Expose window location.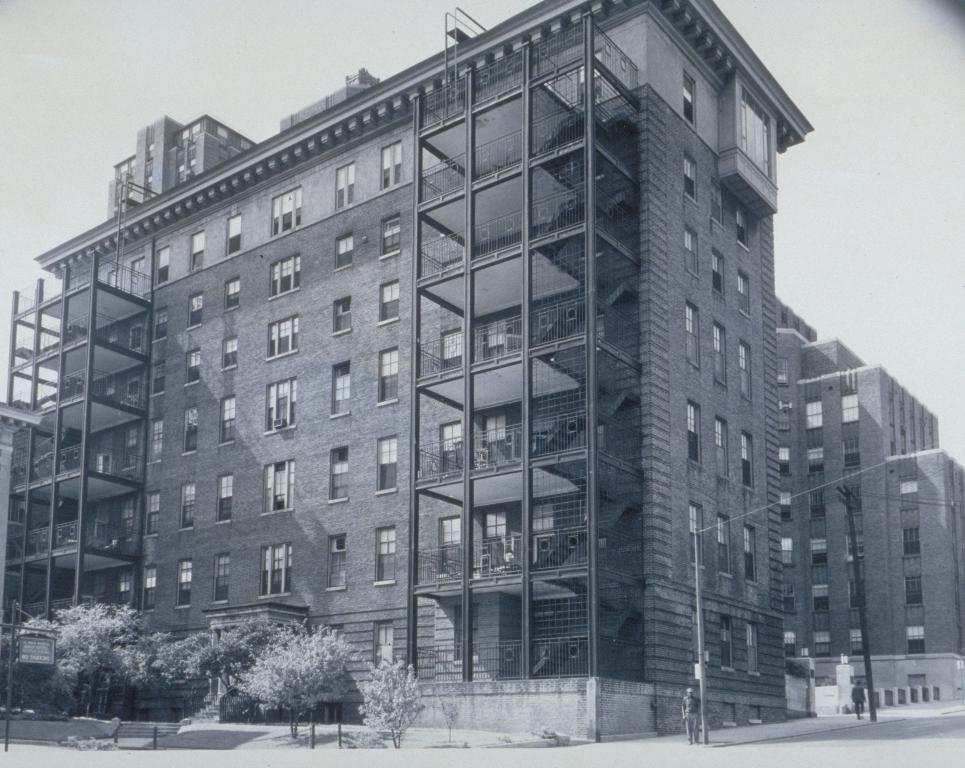
Exposed at locate(380, 282, 397, 323).
